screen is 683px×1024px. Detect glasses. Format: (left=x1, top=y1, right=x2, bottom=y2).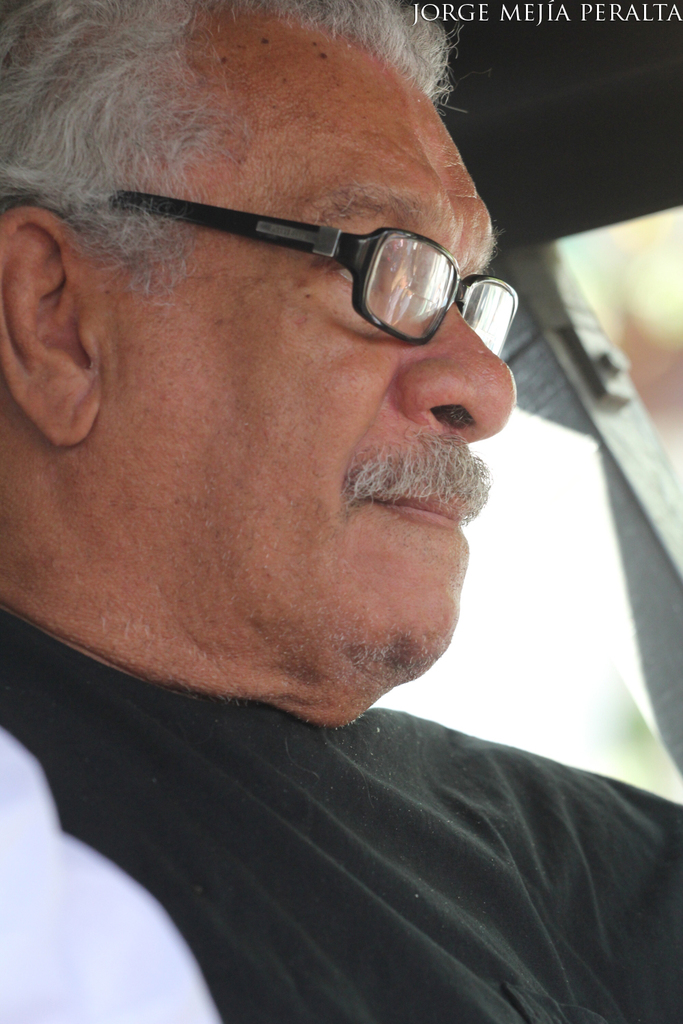
(left=6, top=184, right=516, bottom=367).
